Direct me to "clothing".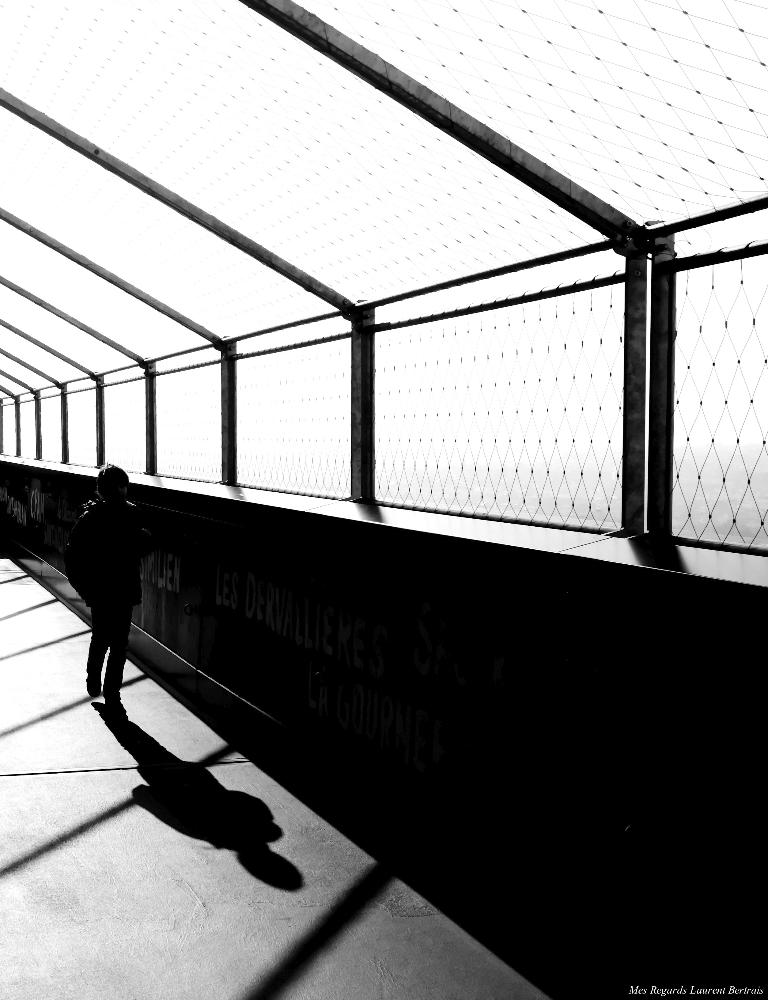
Direction: 59,480,149,681.
